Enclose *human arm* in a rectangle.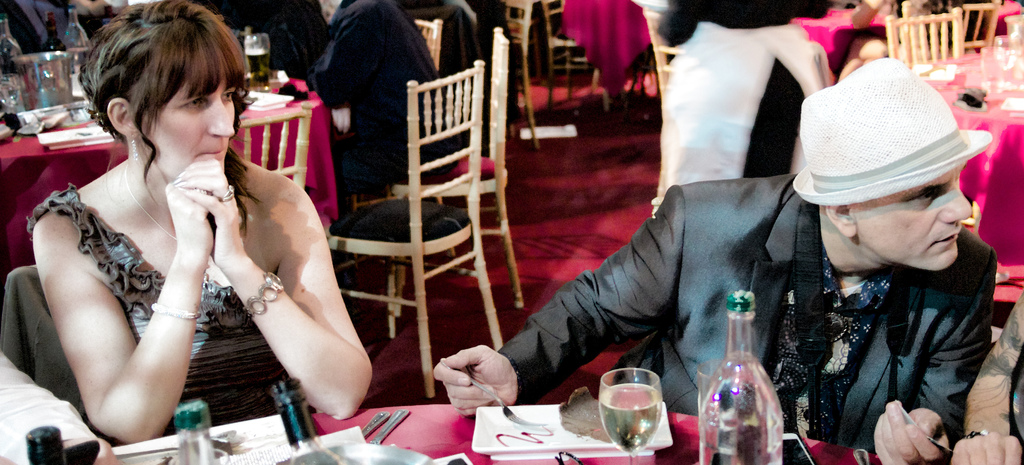
bbox=(179, 169, 372, 420).
